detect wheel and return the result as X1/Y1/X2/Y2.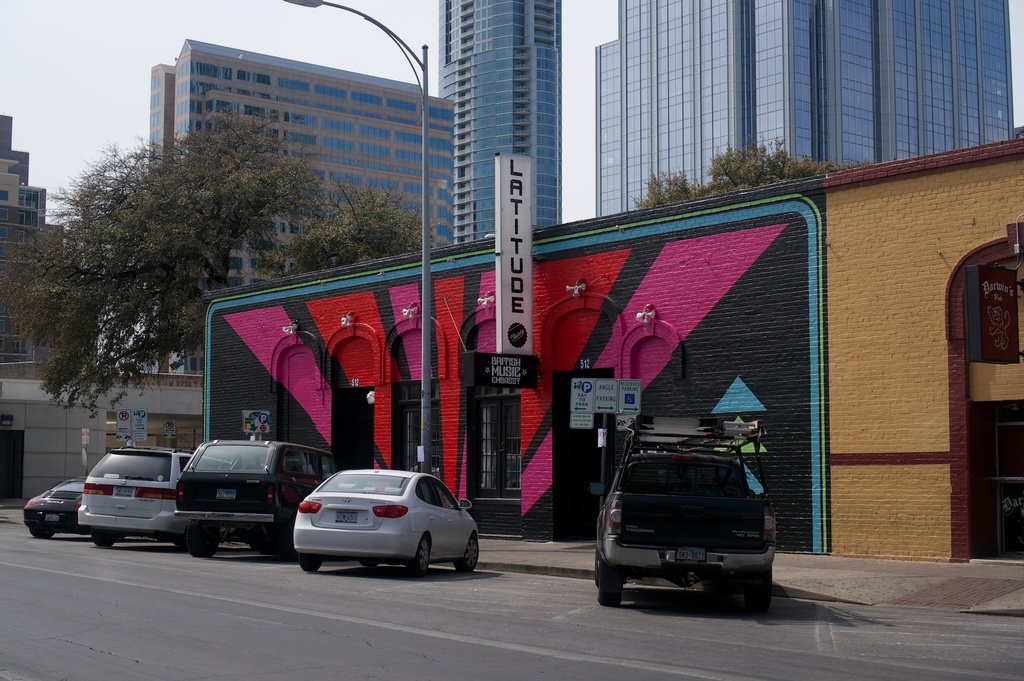
408/542/435/570.
